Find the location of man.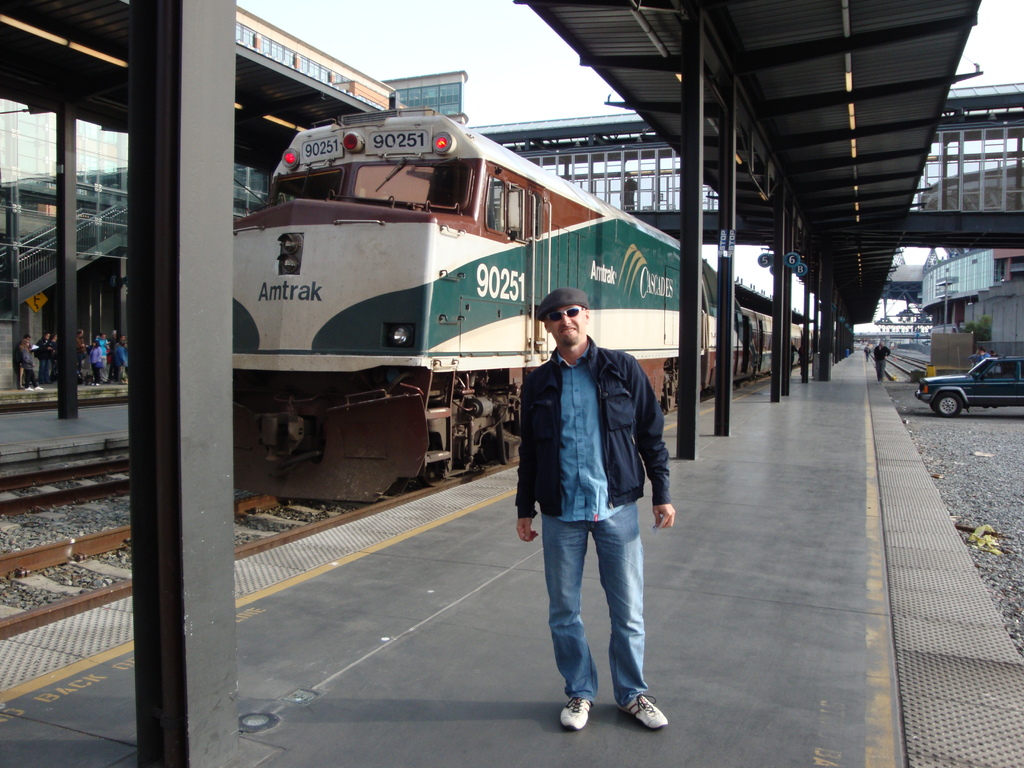
Location: <bbox>513, 281, 689, 732</bbox>.
